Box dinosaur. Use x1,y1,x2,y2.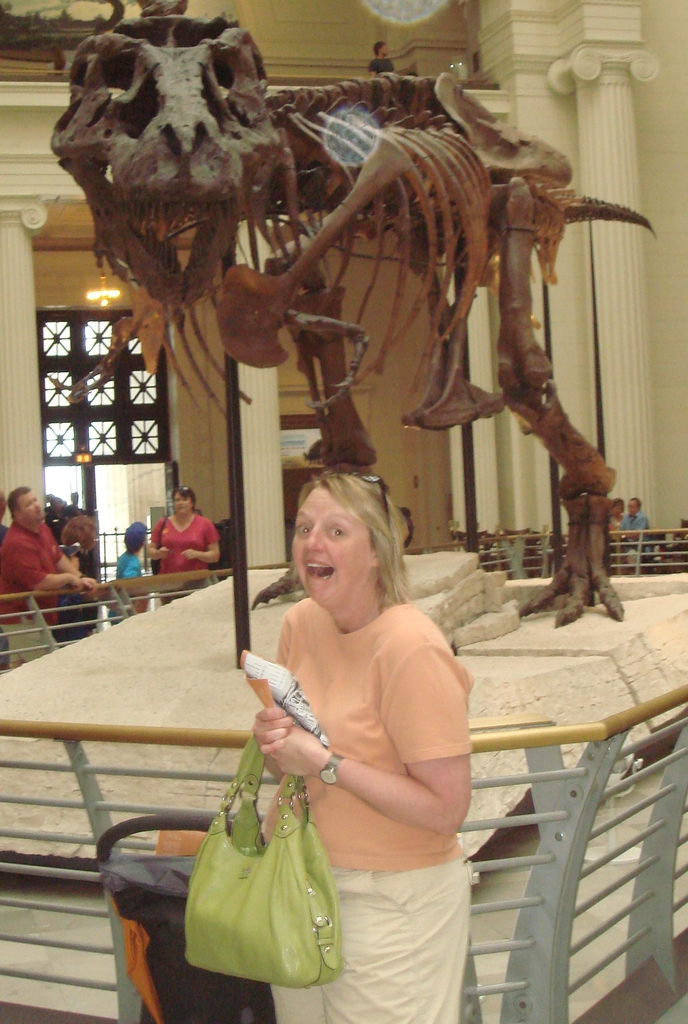
45,20,660,630.
